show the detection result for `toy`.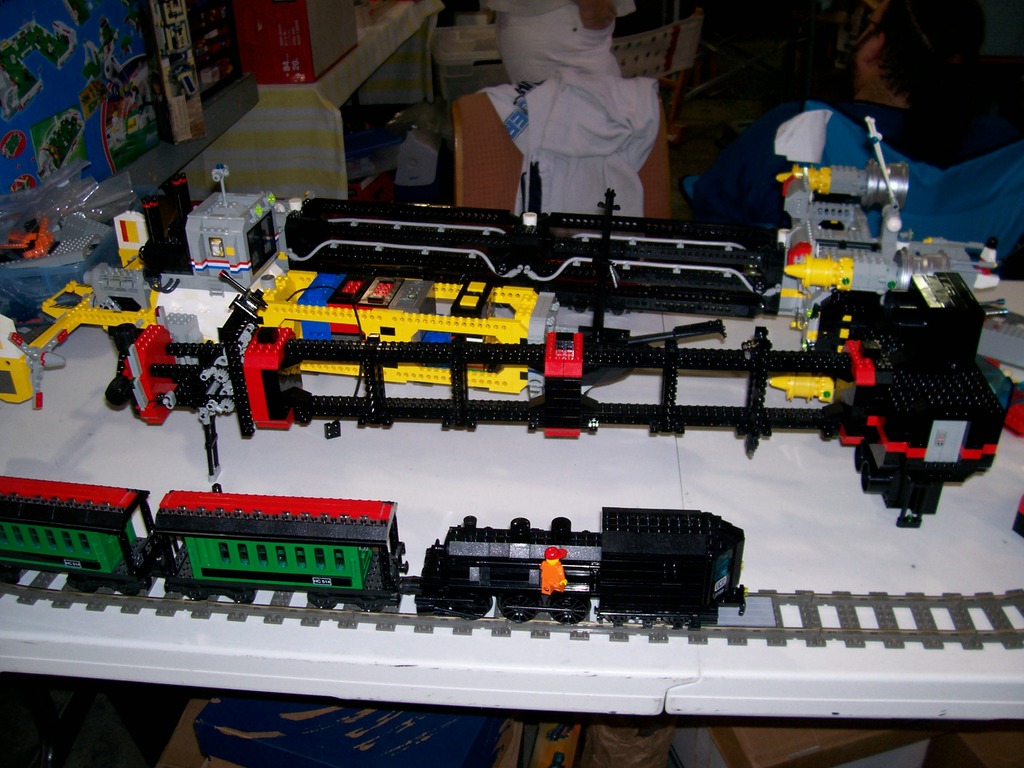
crop(80, 113, 998, 336).
